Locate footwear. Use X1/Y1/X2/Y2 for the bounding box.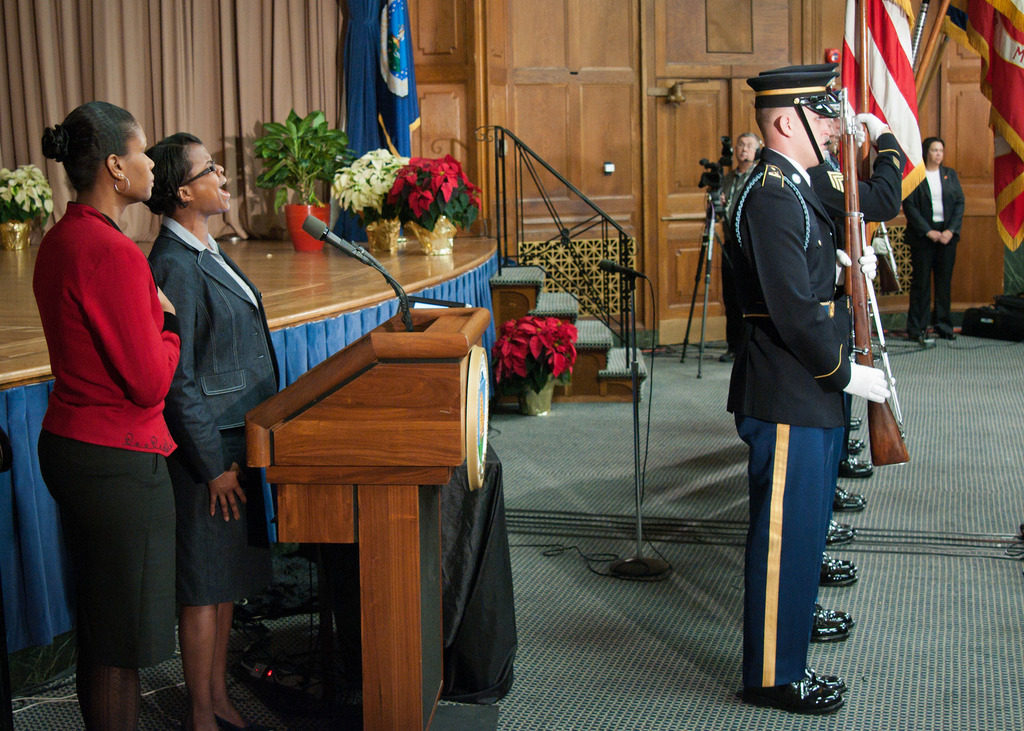
812/603/852/629.
